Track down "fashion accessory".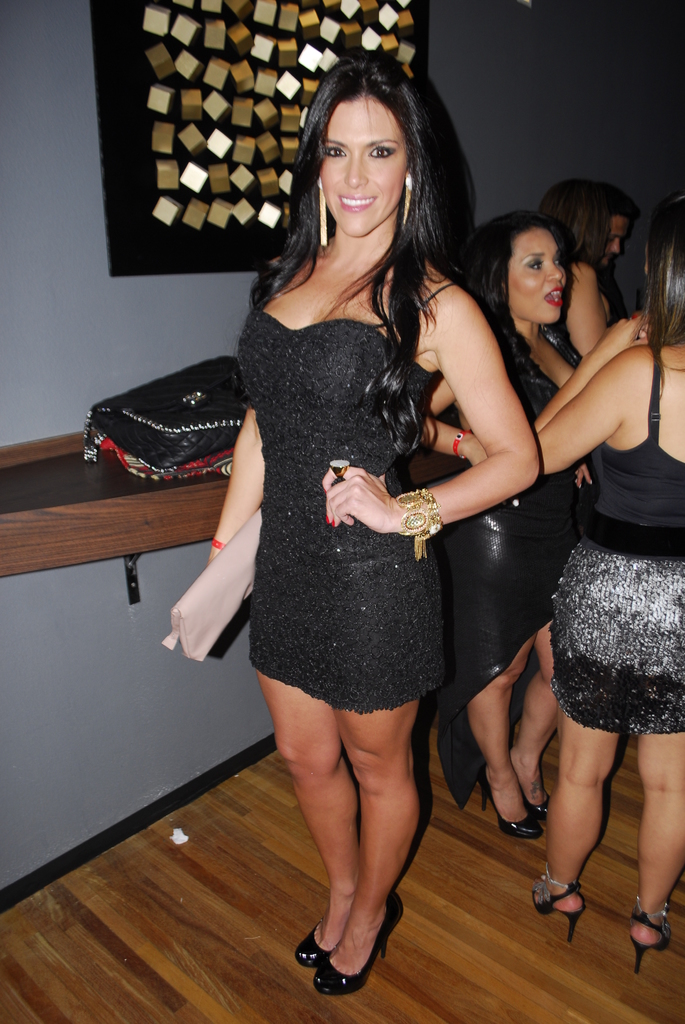
Tracked to [left=403, top=161, right=419, bottom=223].
